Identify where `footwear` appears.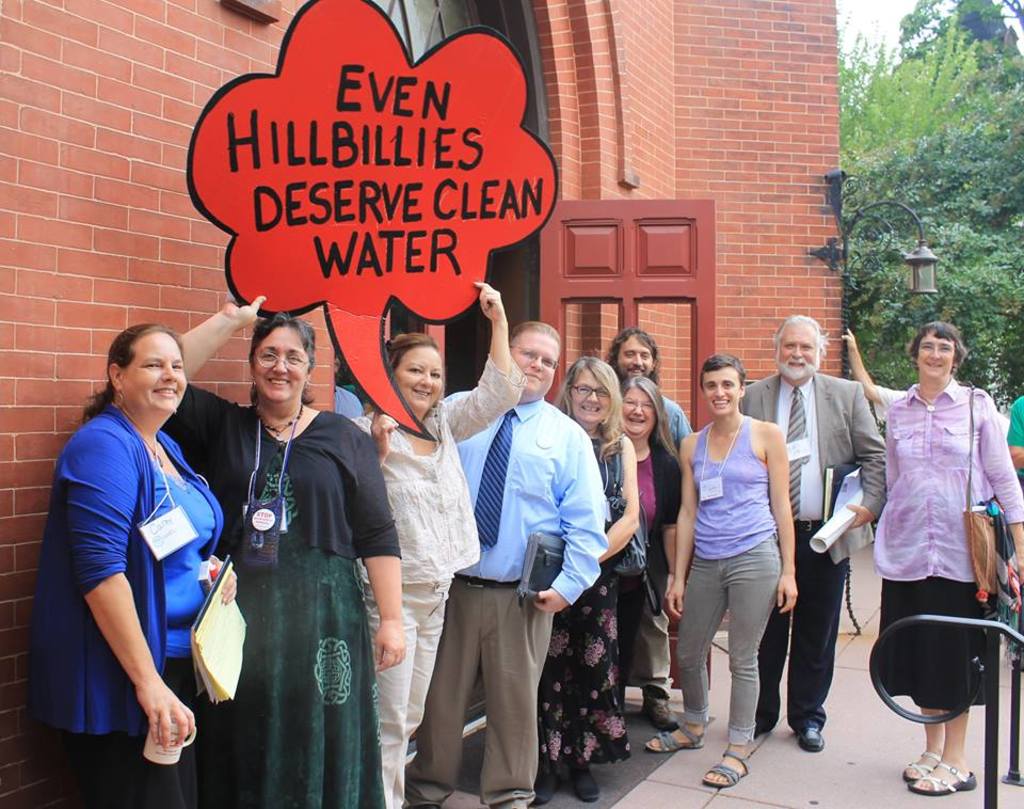
Appears at (x1=799, y1=728, x2=825, y2=752).
